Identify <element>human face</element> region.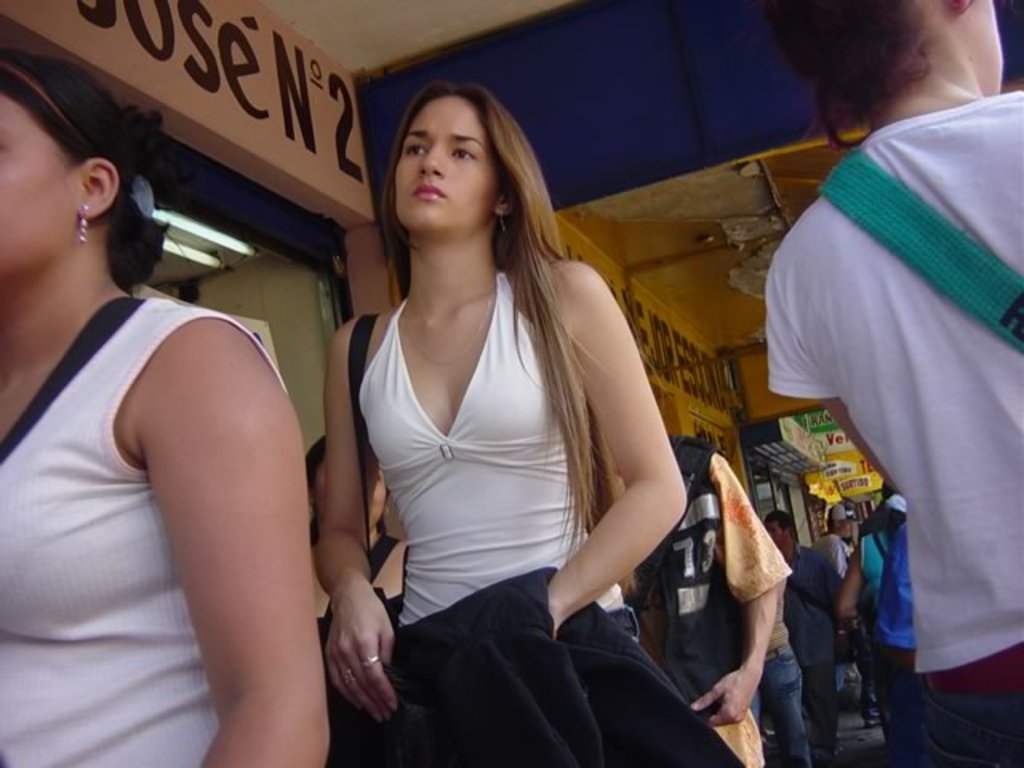
Region: select_region(0, 94, 82, 285).
